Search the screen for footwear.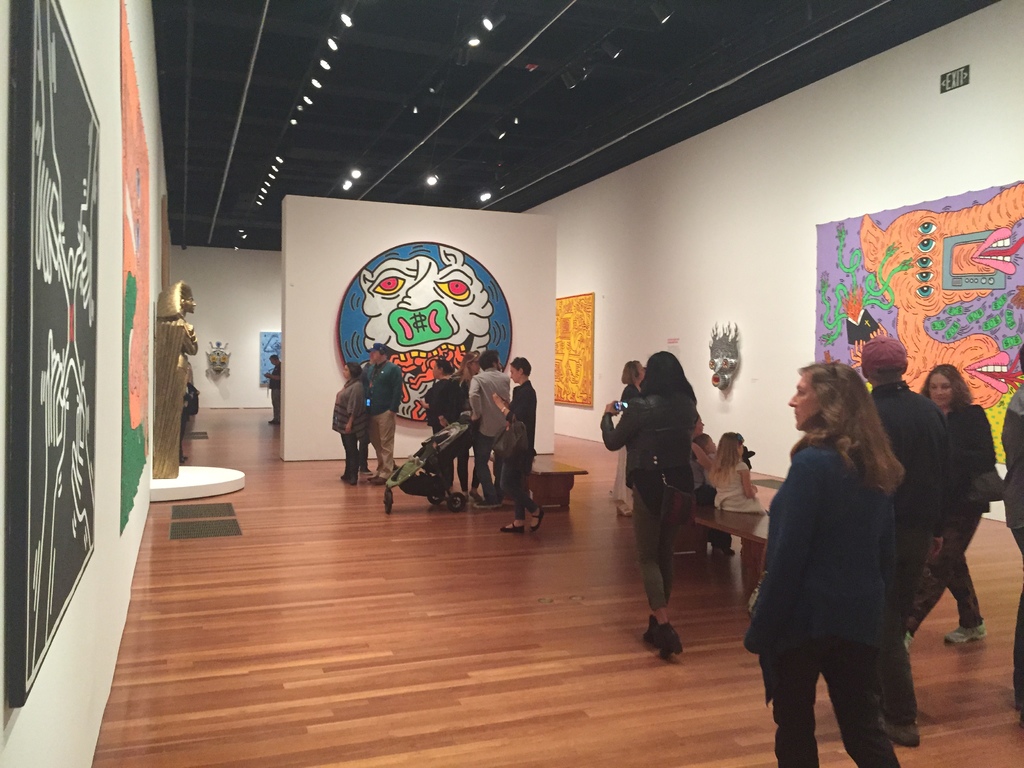
Found at bbox=(371, 475, 388, 485).
